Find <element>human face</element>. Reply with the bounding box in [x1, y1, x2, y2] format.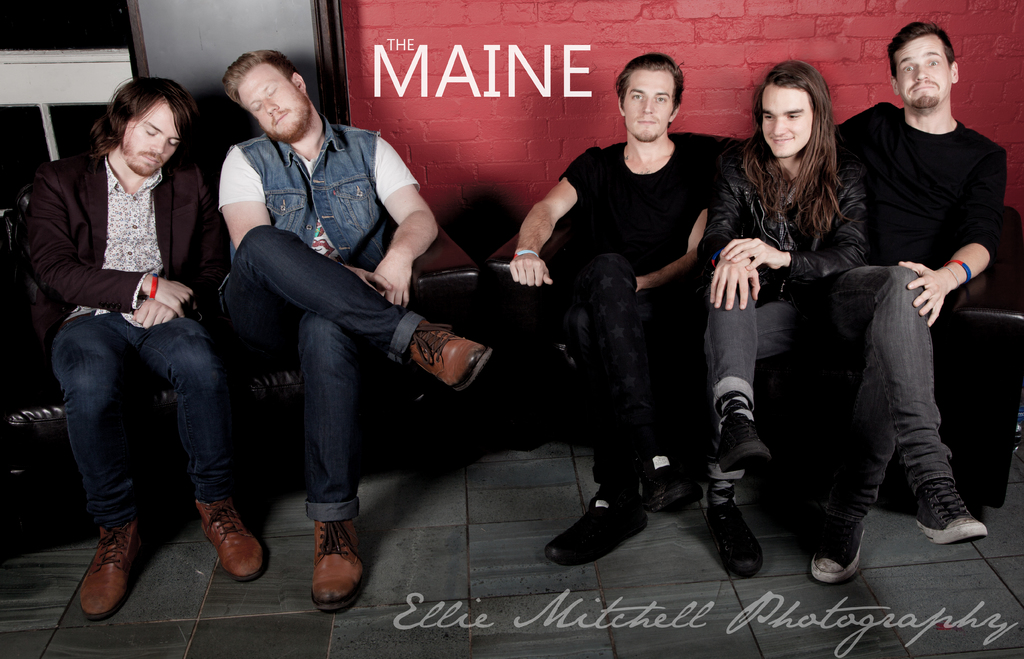
[614, 61, 669, 154].
